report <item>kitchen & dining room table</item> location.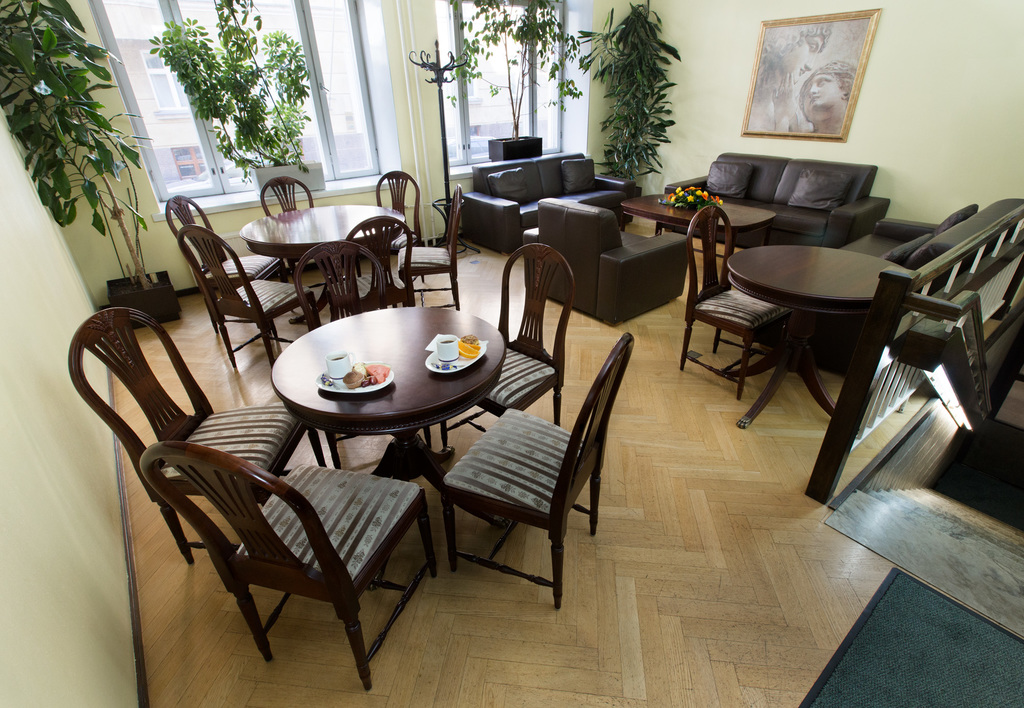
Report: (235,207,407,324).
